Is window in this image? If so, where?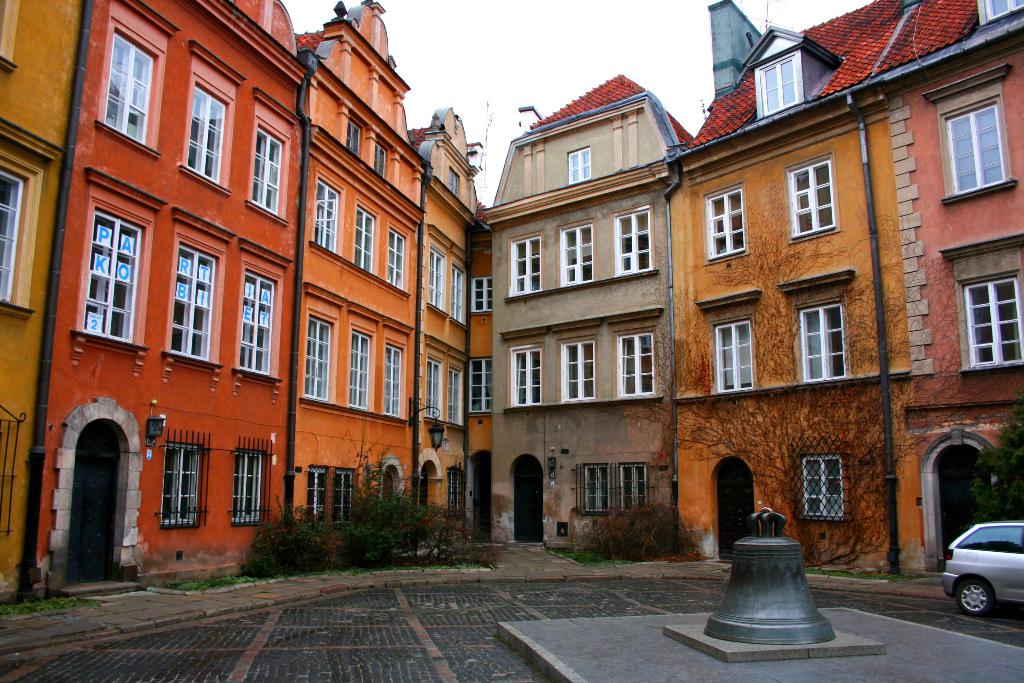
Yes, at pyautogui.locateOnScreen(471, 360, 491, 413).
